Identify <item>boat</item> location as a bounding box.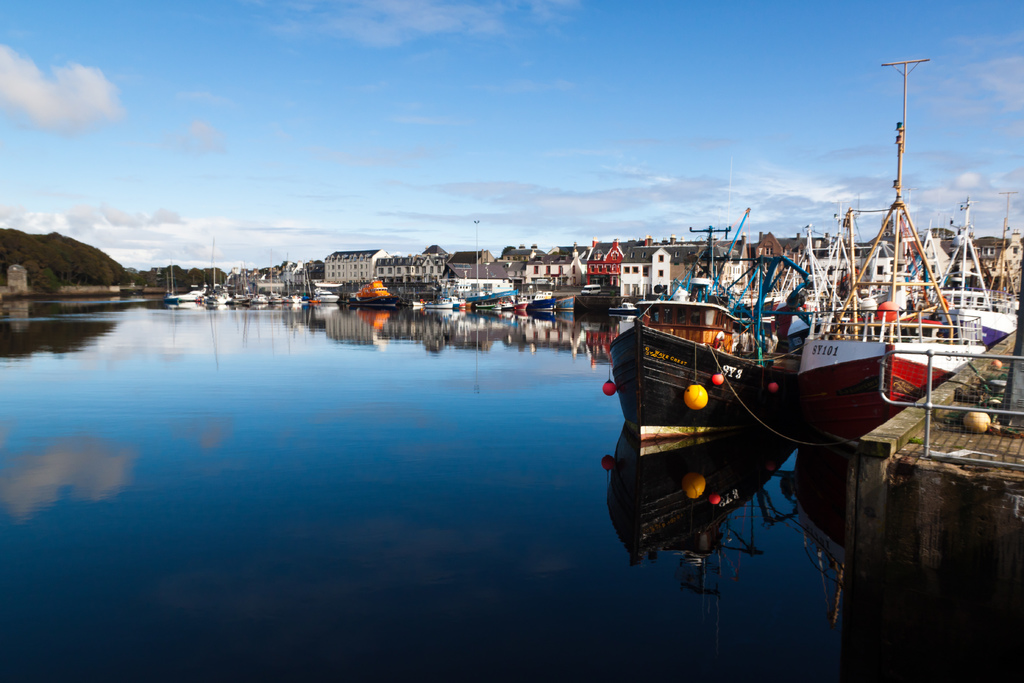
box=[530, 295, 557, 309].
